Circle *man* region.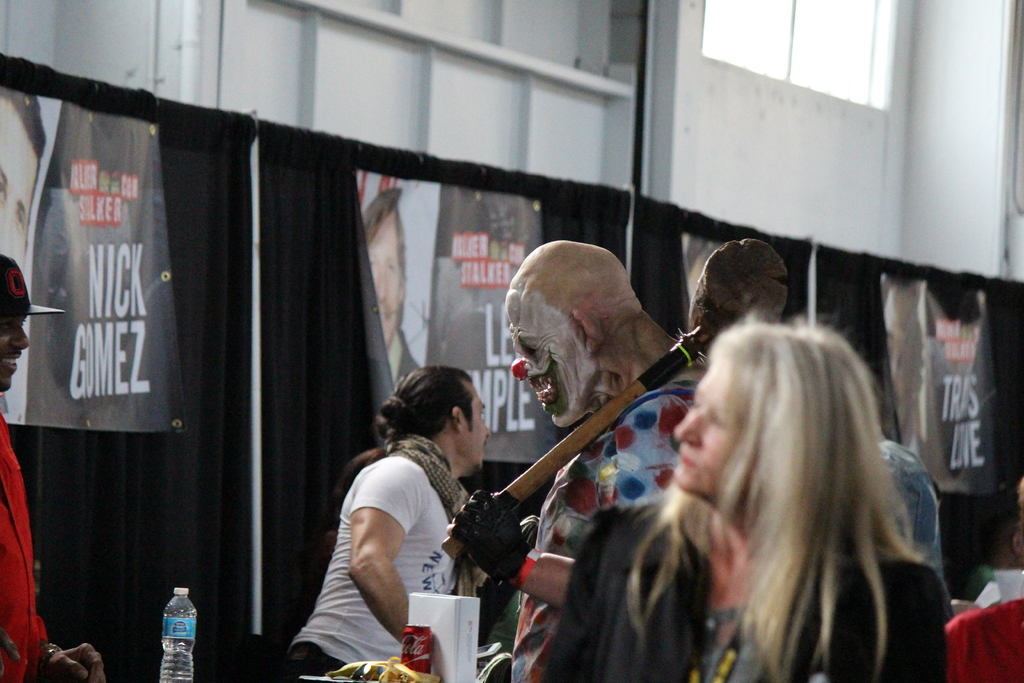
Region: bbox(0, 86, 49, 270).
